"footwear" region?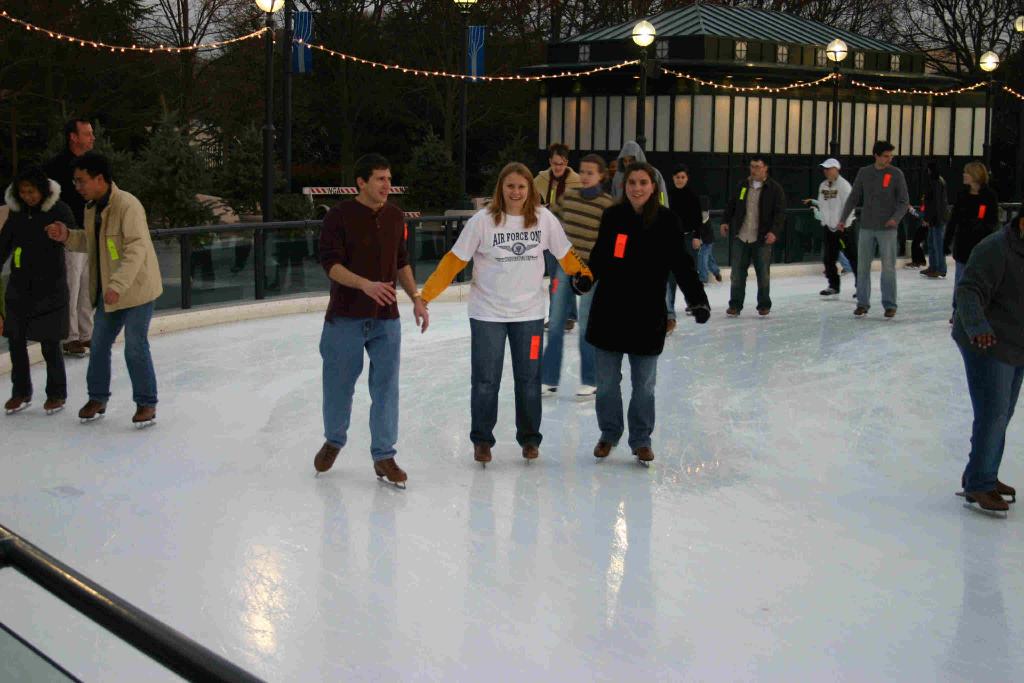
(x1=575, y1=383, x2=600, y2=395)
